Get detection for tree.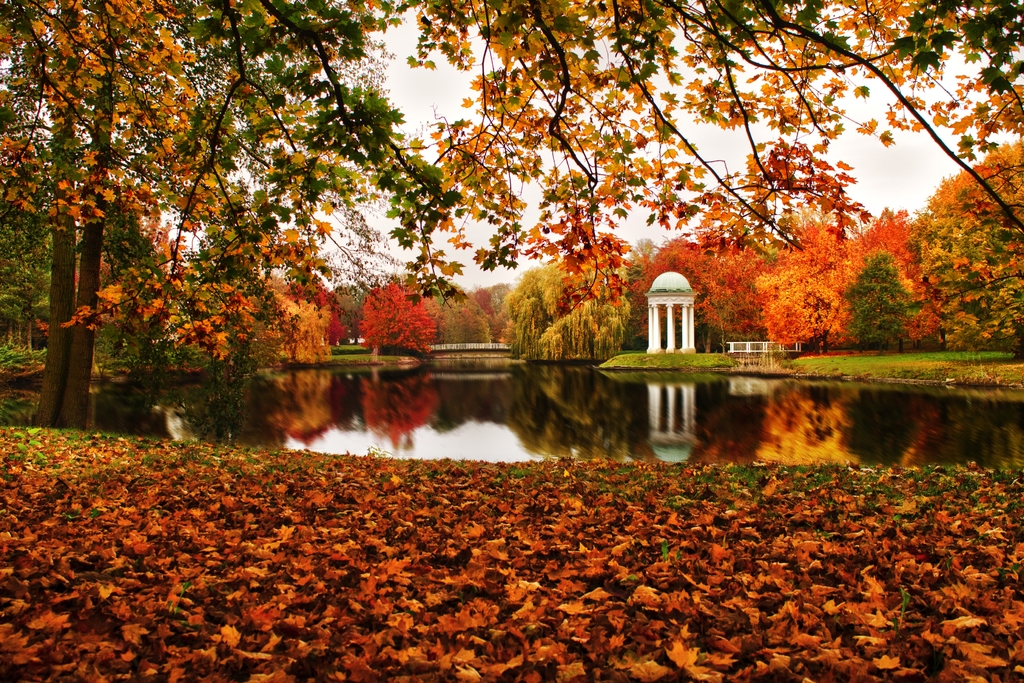
Detection: [left=269, top=268, right=346, bottom=368].
